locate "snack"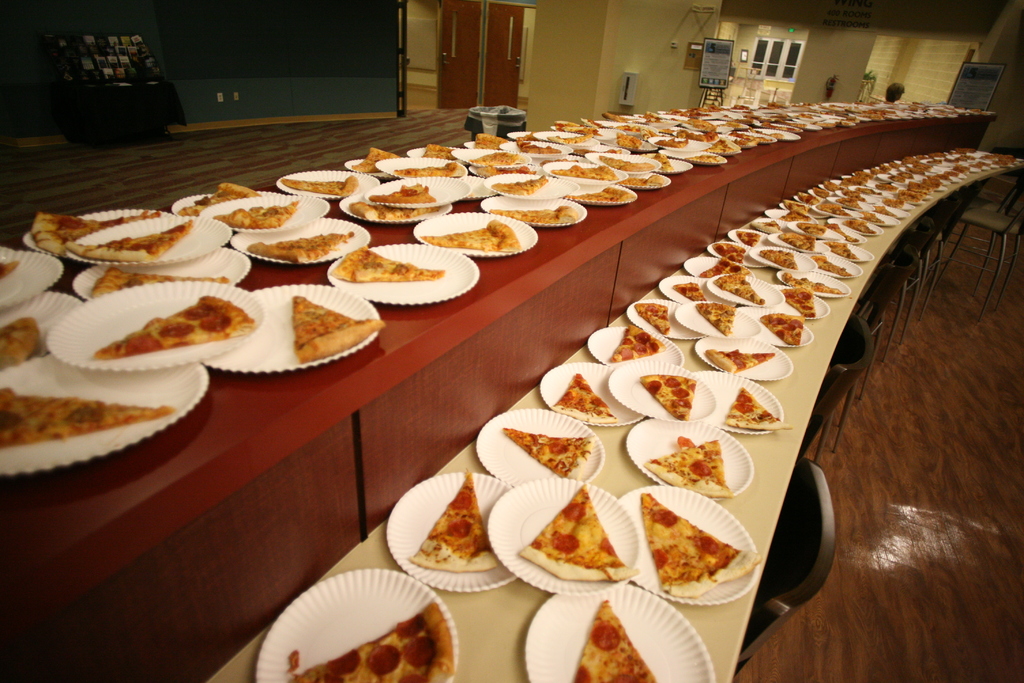
[x1=68, y1=220, x2=193, y2=266]
